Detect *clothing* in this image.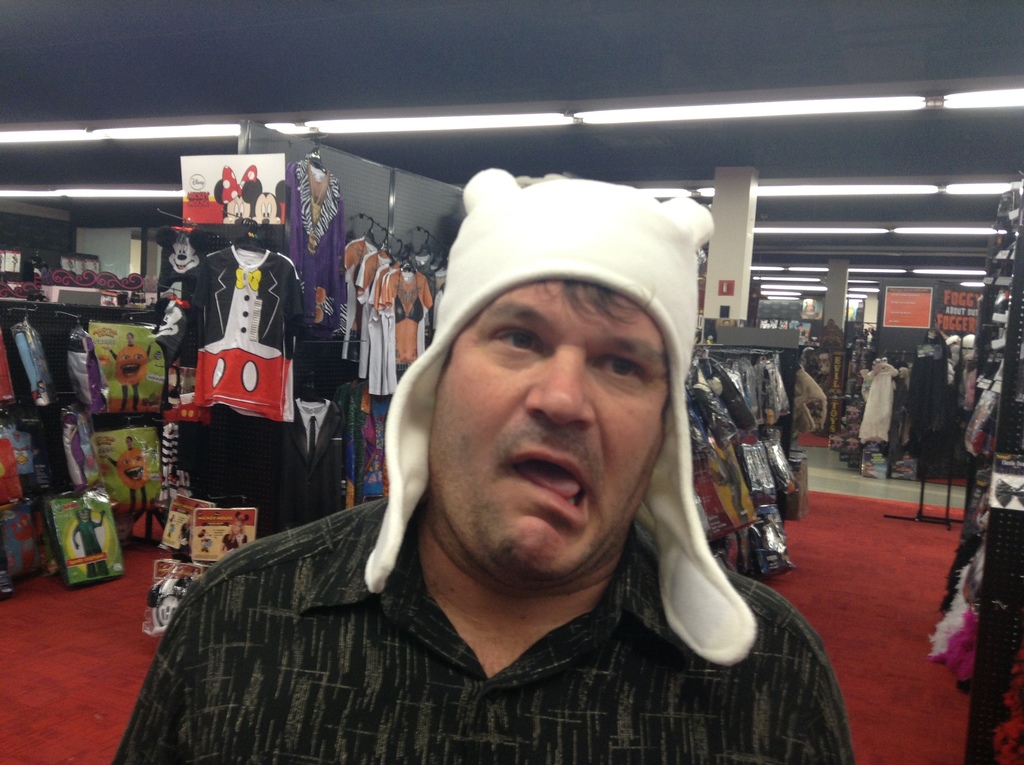
Detection: 178 225 308 416.
